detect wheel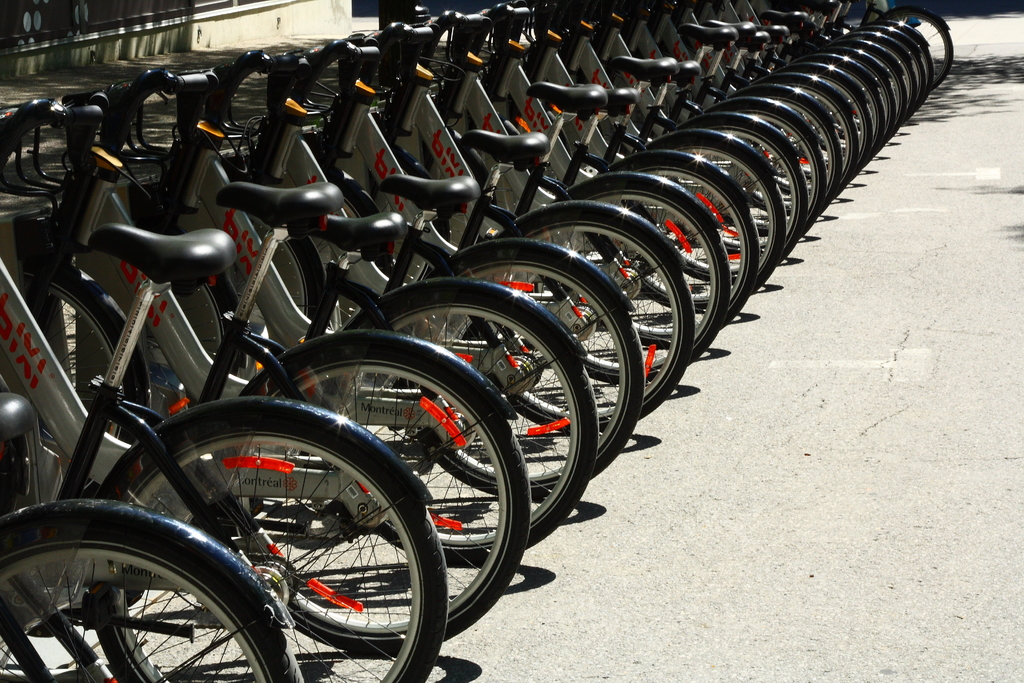
527, 185, 731, 386
